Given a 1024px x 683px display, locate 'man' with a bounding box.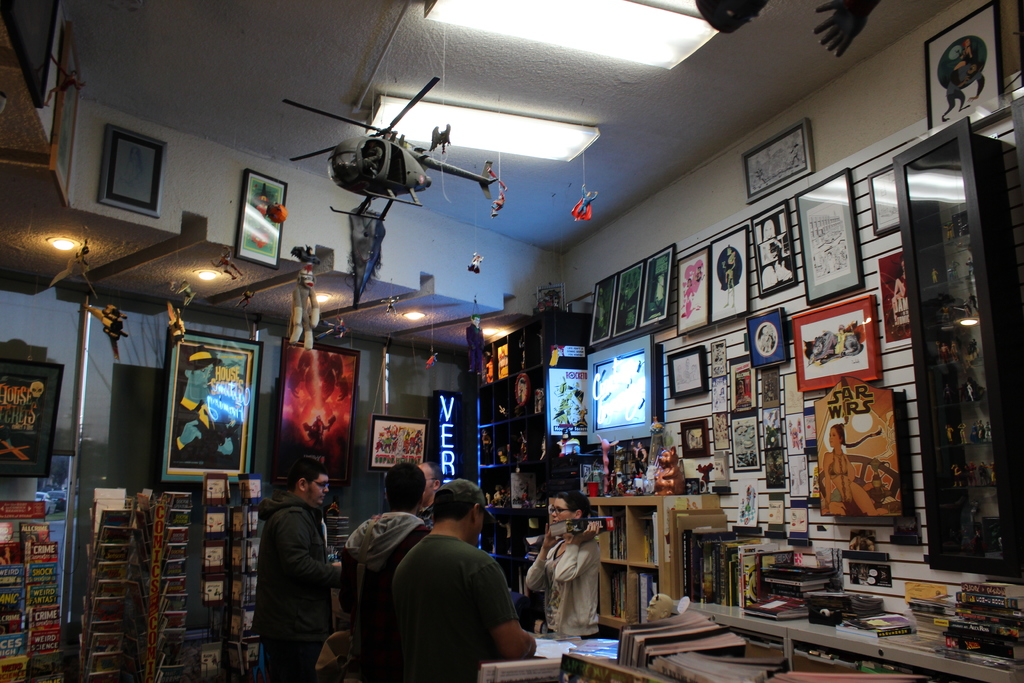
Located: {"left": 240, "top": 464, "right": 332, "bottom": 677}.
